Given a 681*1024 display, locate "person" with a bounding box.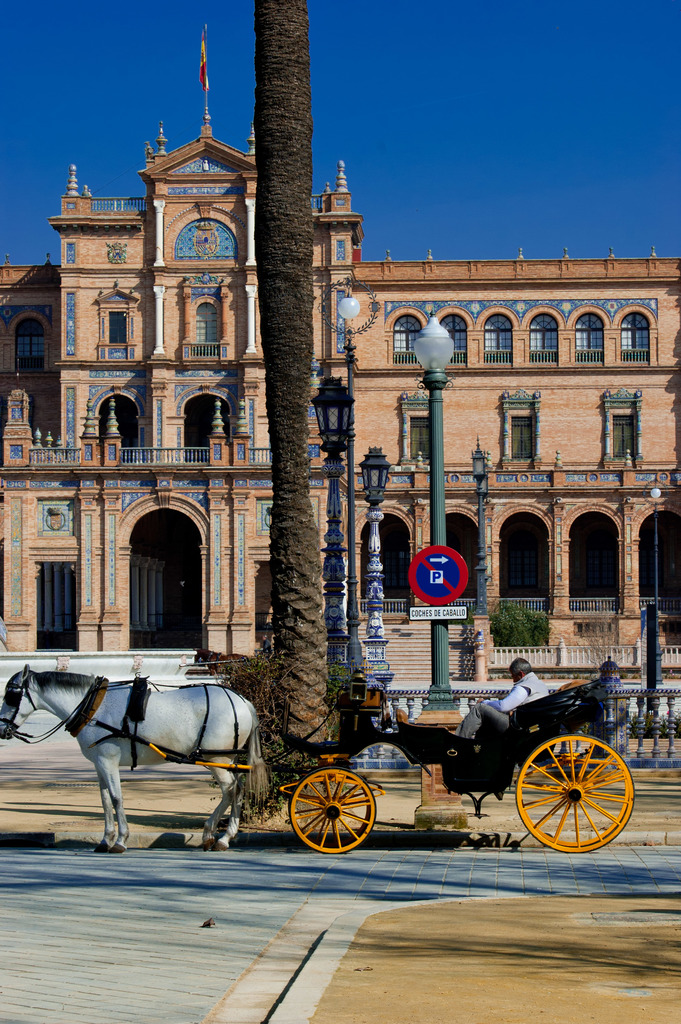
Located: [551,655,621,726].
